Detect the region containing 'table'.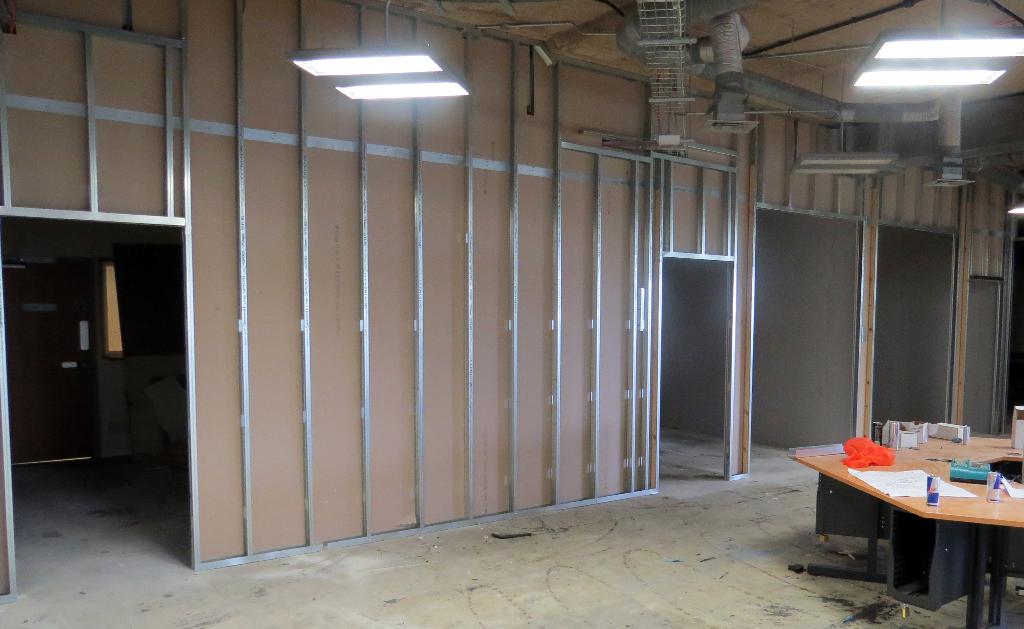
[x1=790, y1=435, x2=1002, y2=584].
